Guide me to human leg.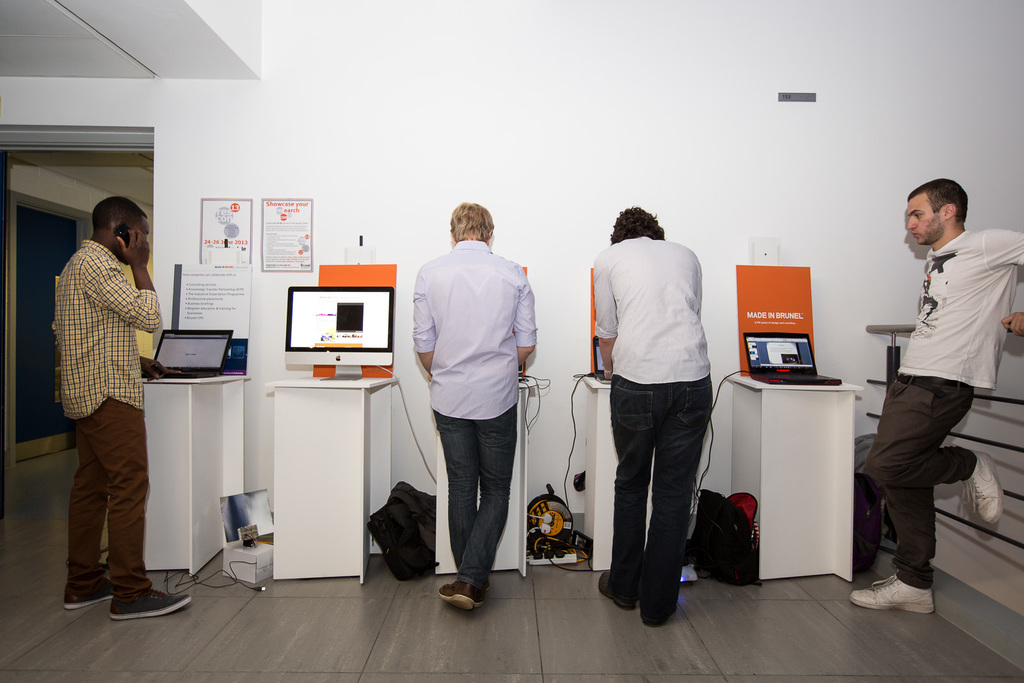
Guidance: rect(61, 396, 188, 625).
